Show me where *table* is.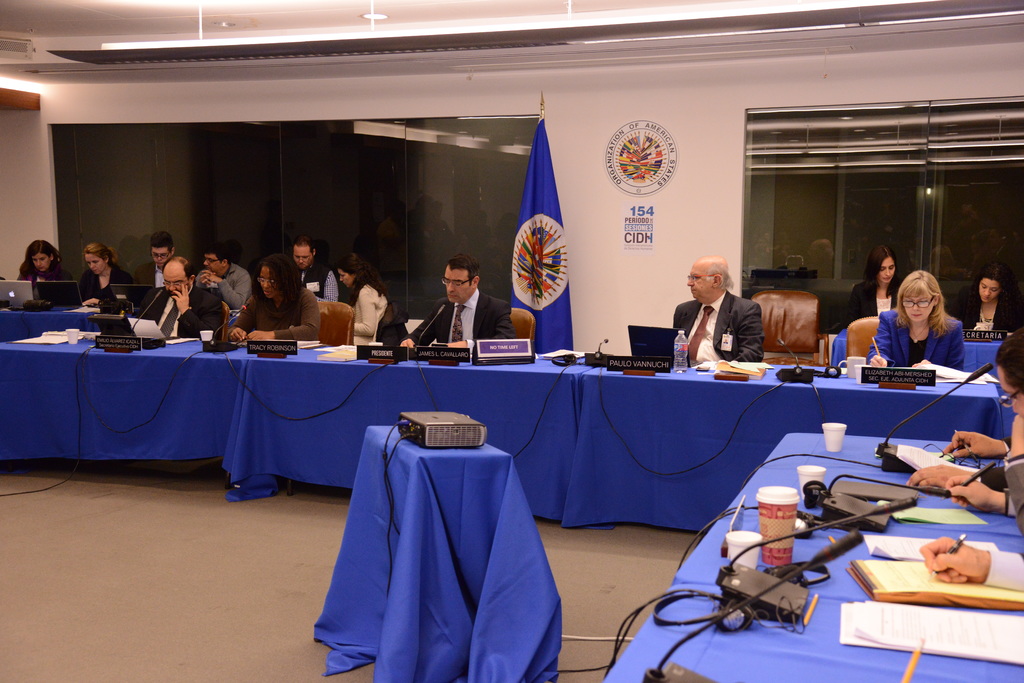
*table* is at l=1, t=339, r=1001, b=536.
